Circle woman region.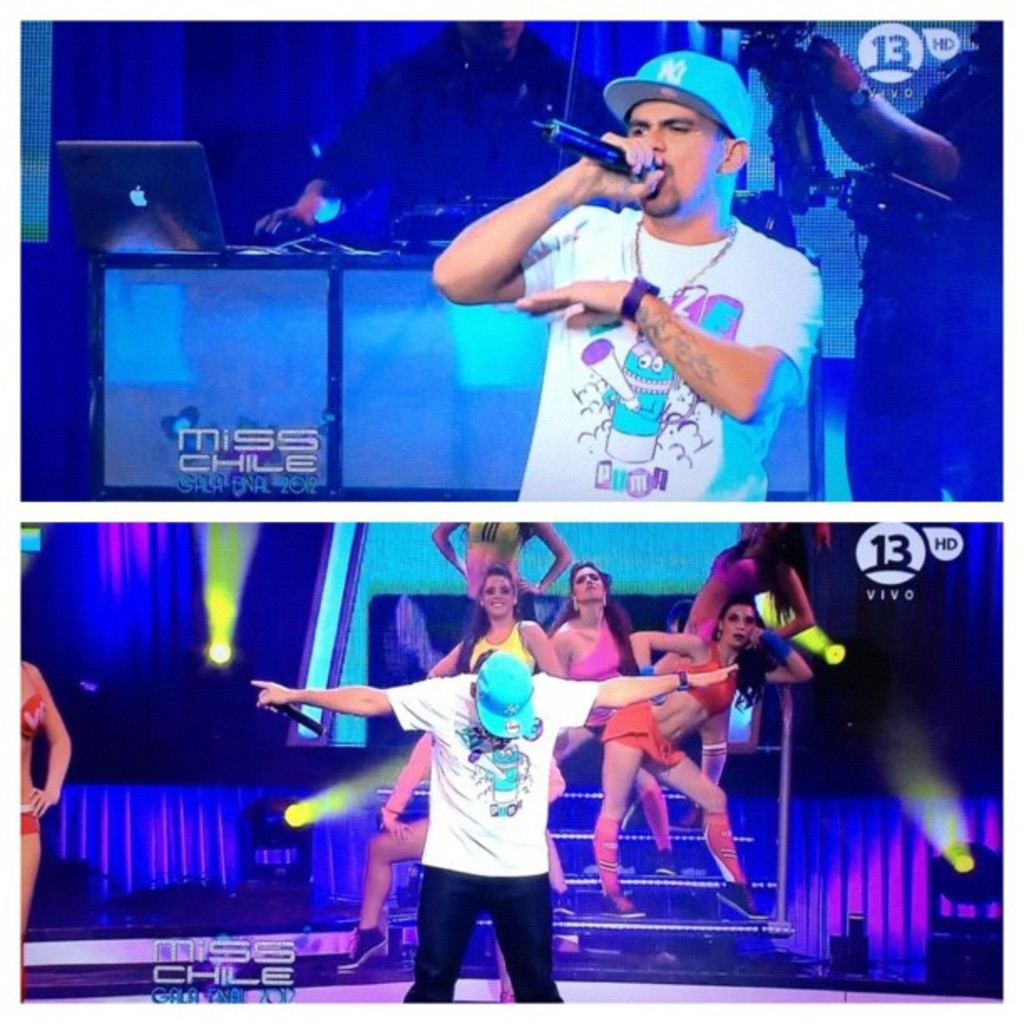
Region: box=[584, 592, 808, 922].
